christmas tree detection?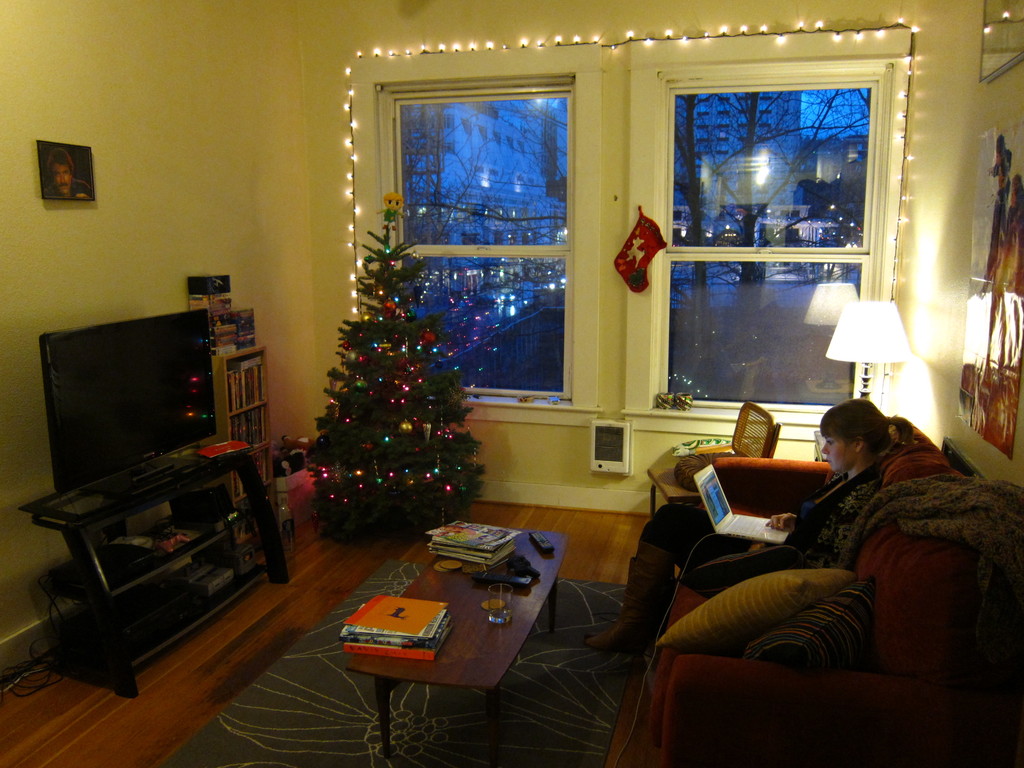
bbox=(296, 193, 490, 527)
